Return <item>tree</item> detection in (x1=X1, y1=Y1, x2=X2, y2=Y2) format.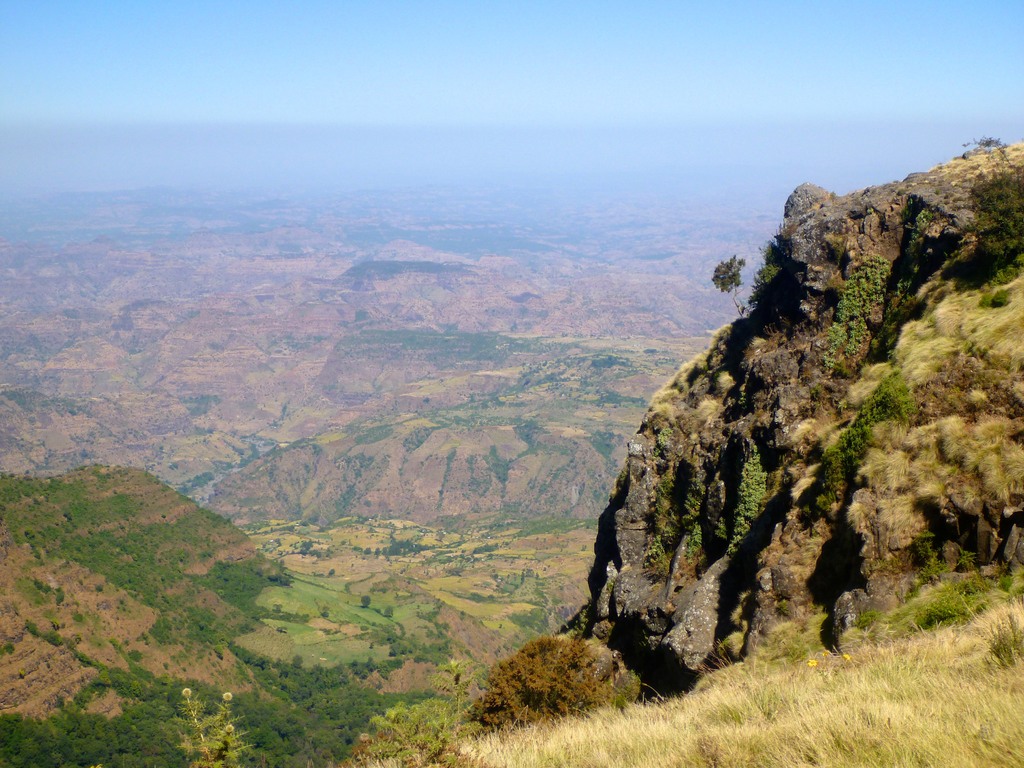
(x1=468, y1=586, x2=629, y2=734).
